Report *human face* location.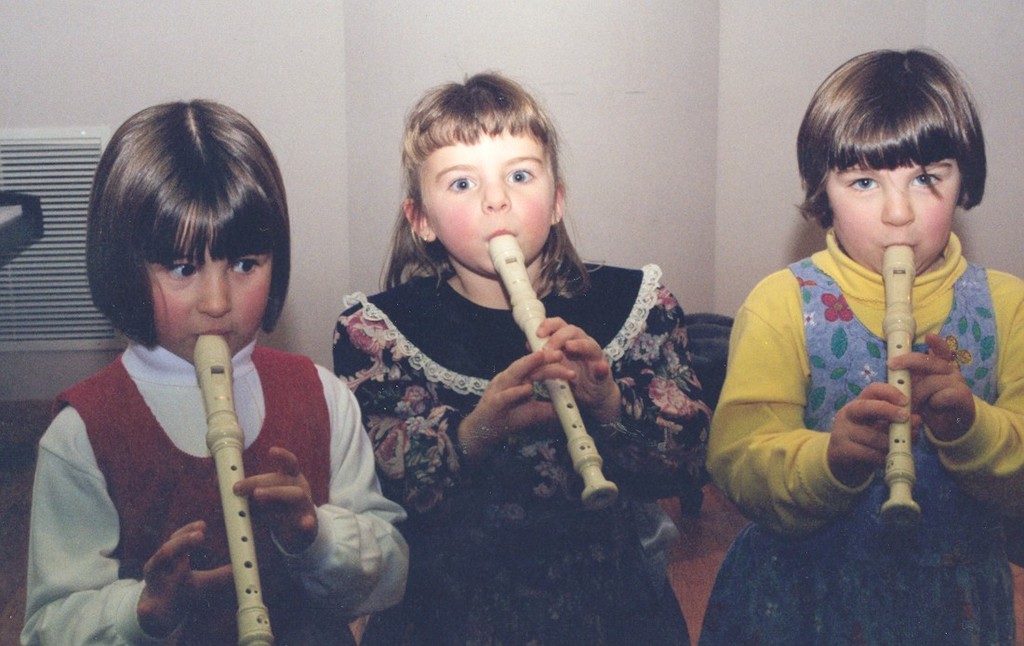
Report: box(822, 165, 963, 272).
